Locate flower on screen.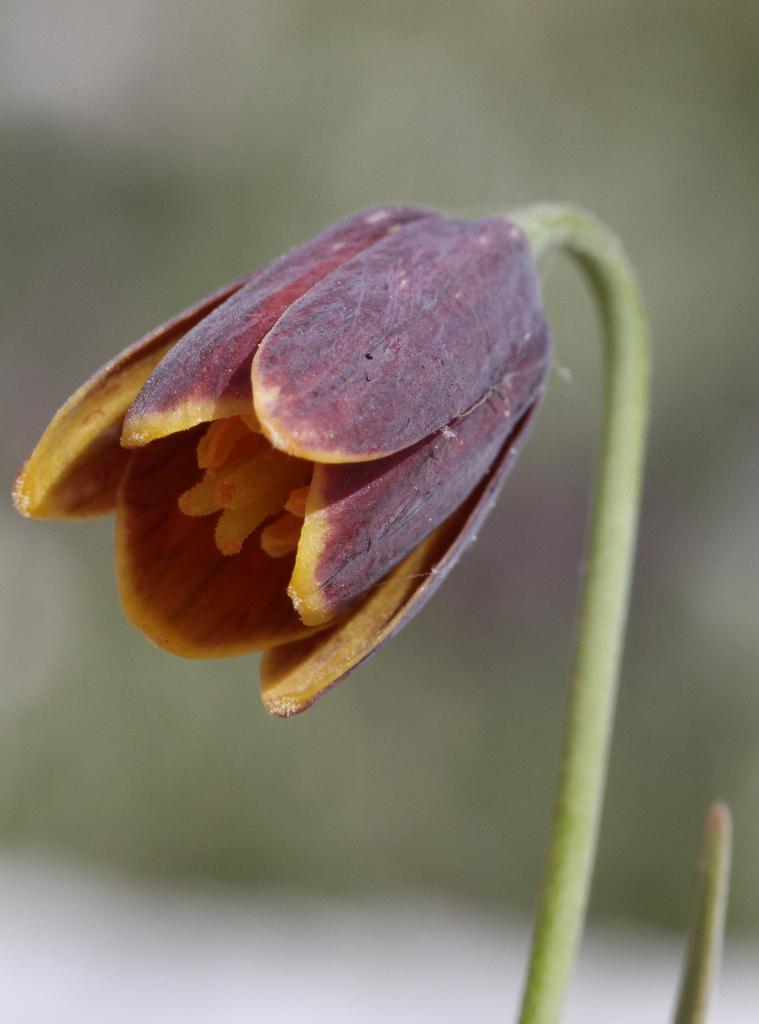
On screen at x1=43 y1=148 x2=646 y2=687.
